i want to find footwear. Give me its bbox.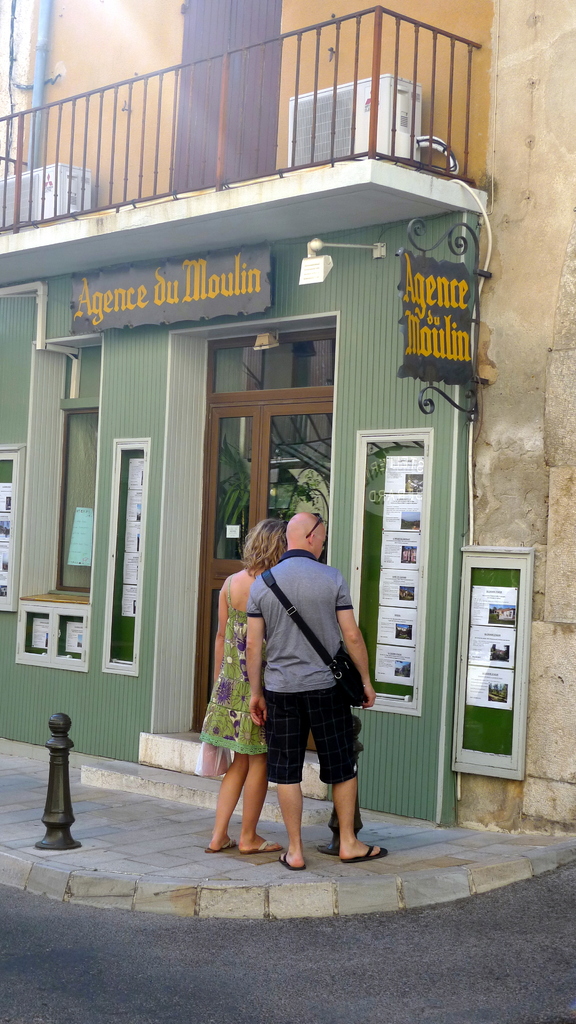
205/834/233/855.
